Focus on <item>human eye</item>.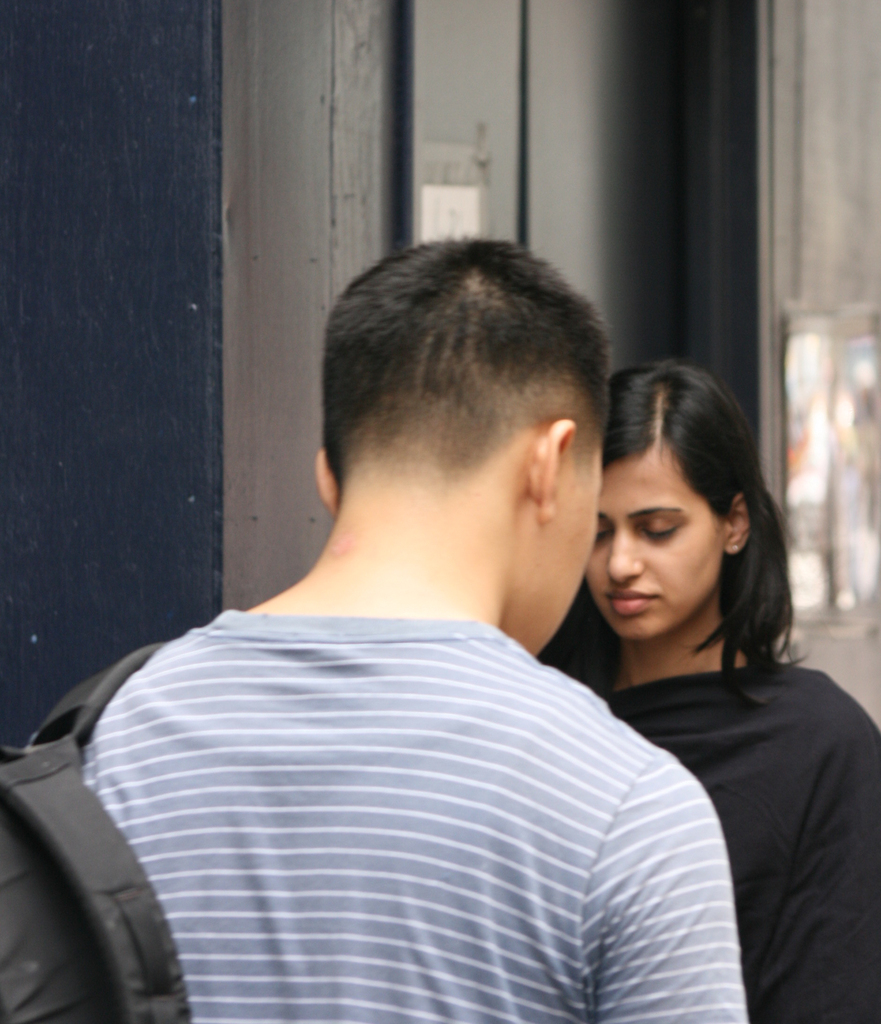
Focused at box(639, 515, 683, 543).
